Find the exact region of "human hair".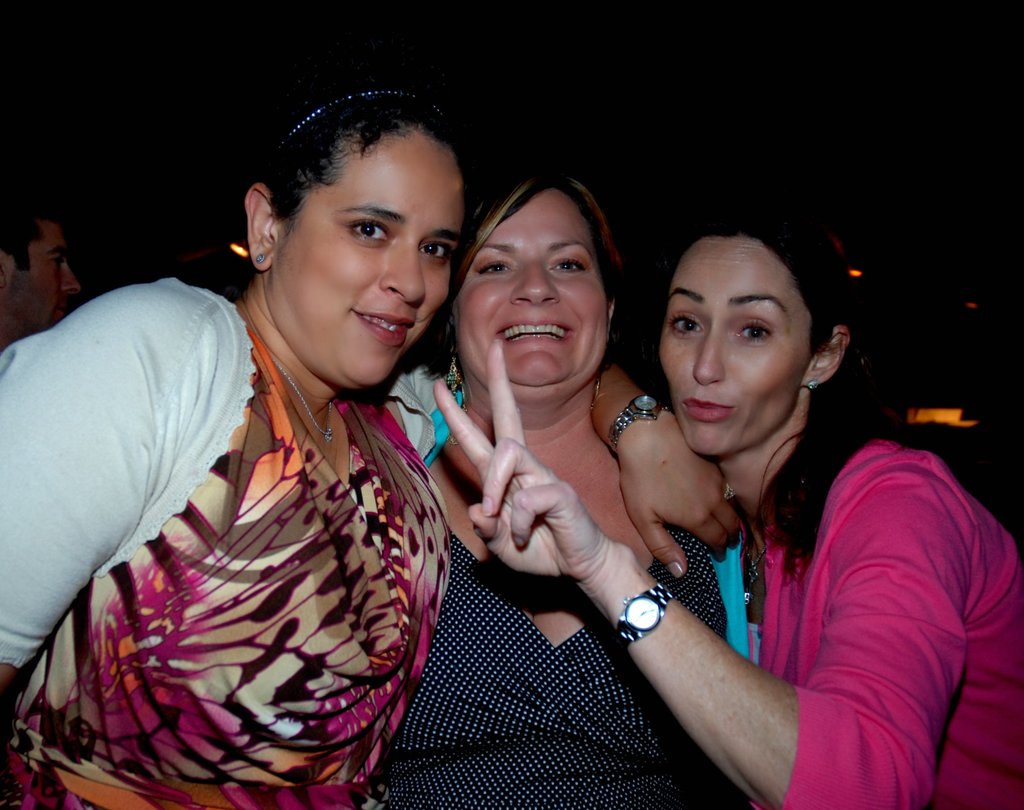
Exact region: locate(0, 196, 60, 272).
